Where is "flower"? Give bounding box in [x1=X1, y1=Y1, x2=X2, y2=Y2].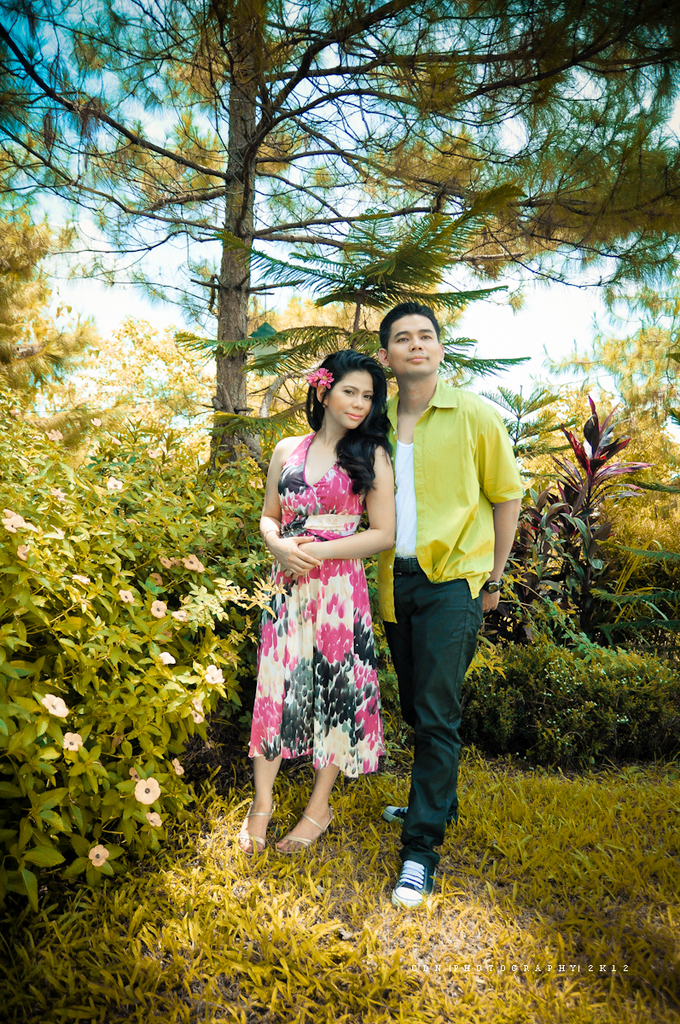
[x1=119, y1=591, x2=135, y2=602].
